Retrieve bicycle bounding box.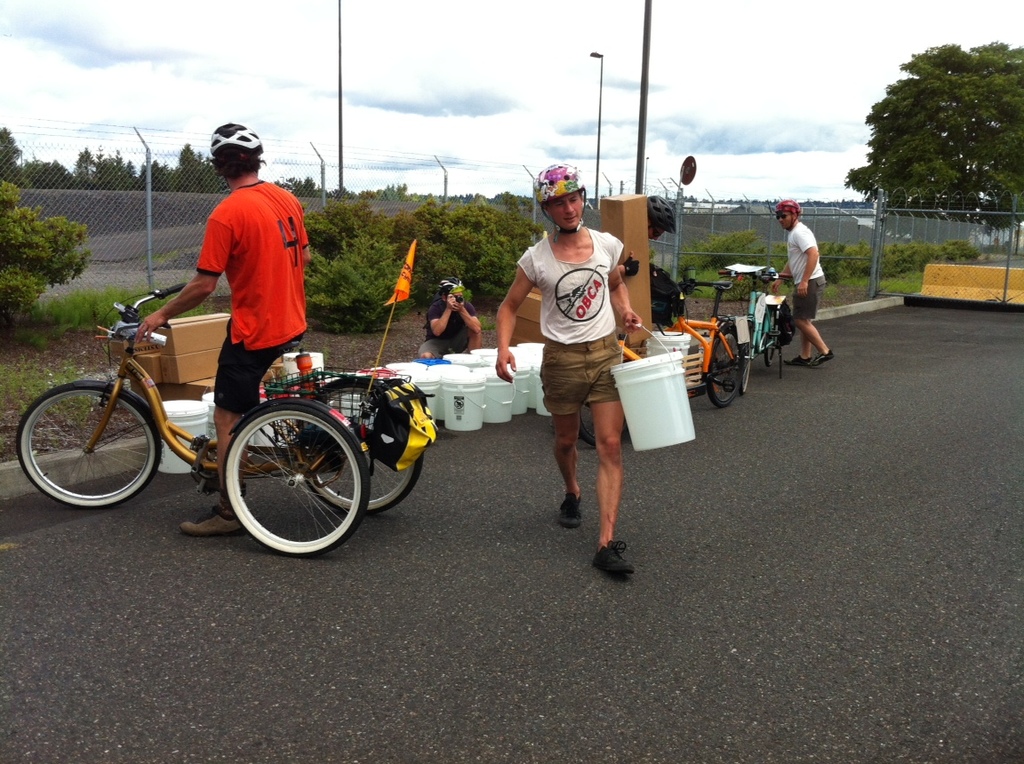
Bounding box: <box>716,263,795,399</box>.
